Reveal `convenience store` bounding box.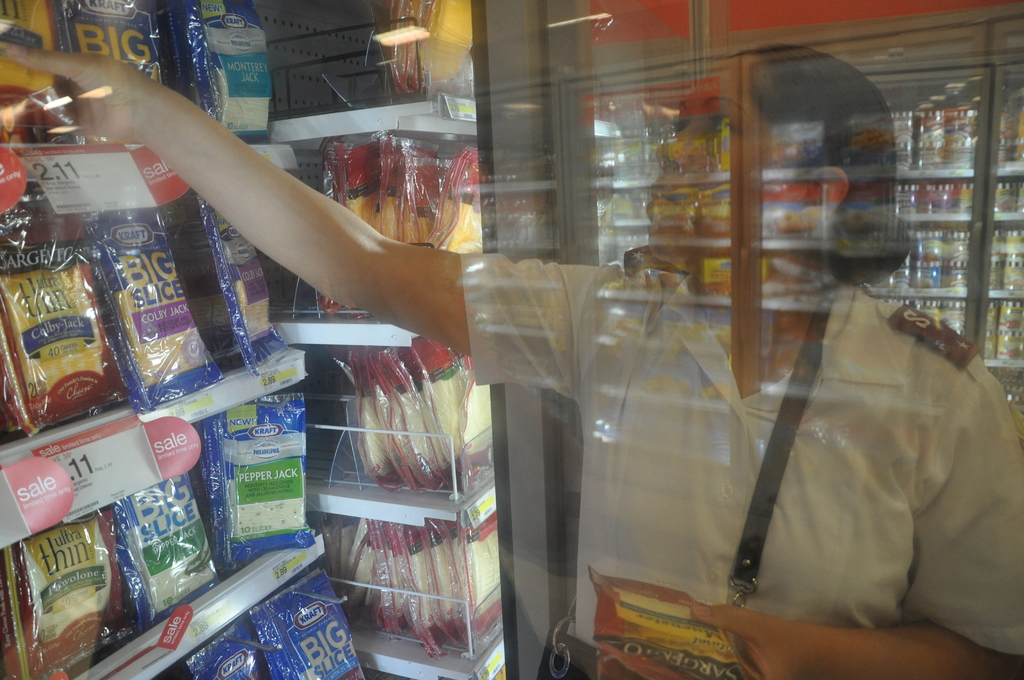
Revealed: <box>0,0,1023,679</box>.
